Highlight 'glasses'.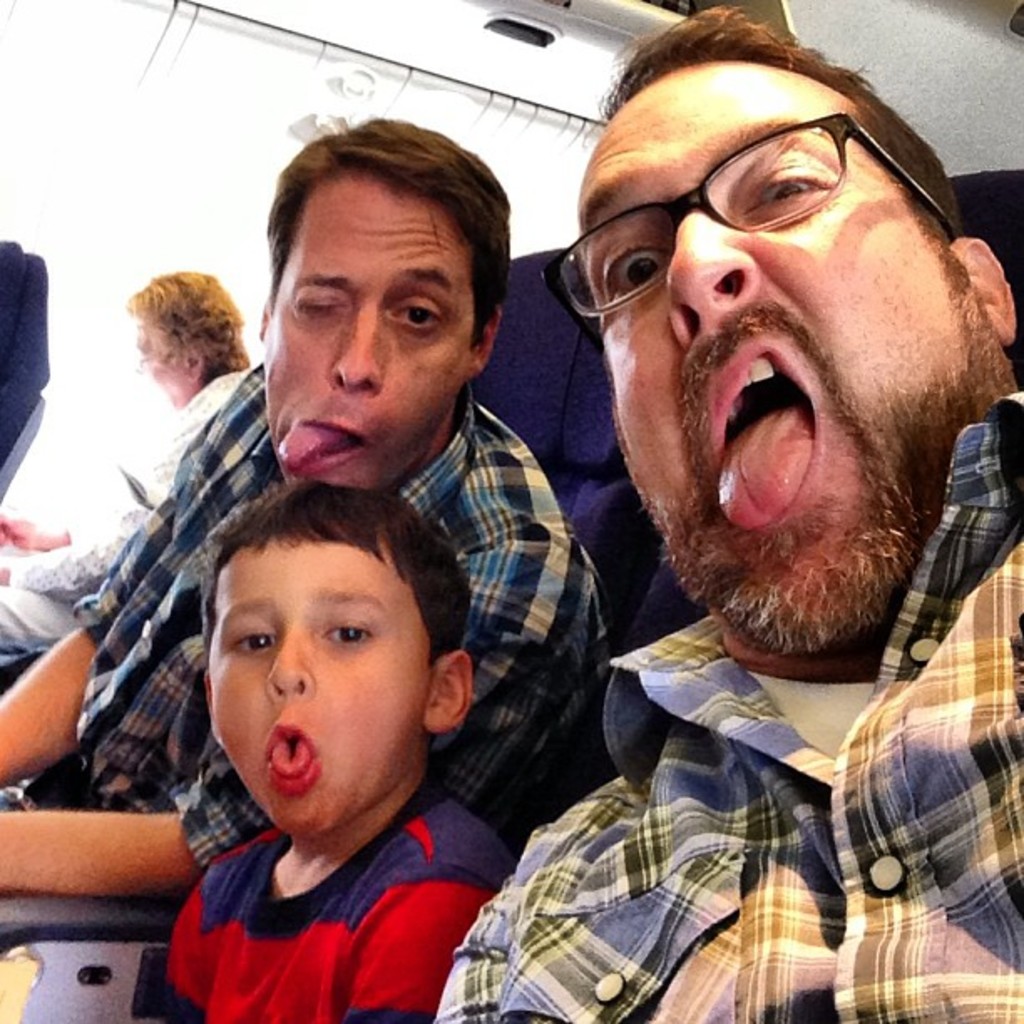
Highlighted region: BBox(572, 99, 945, 301).
